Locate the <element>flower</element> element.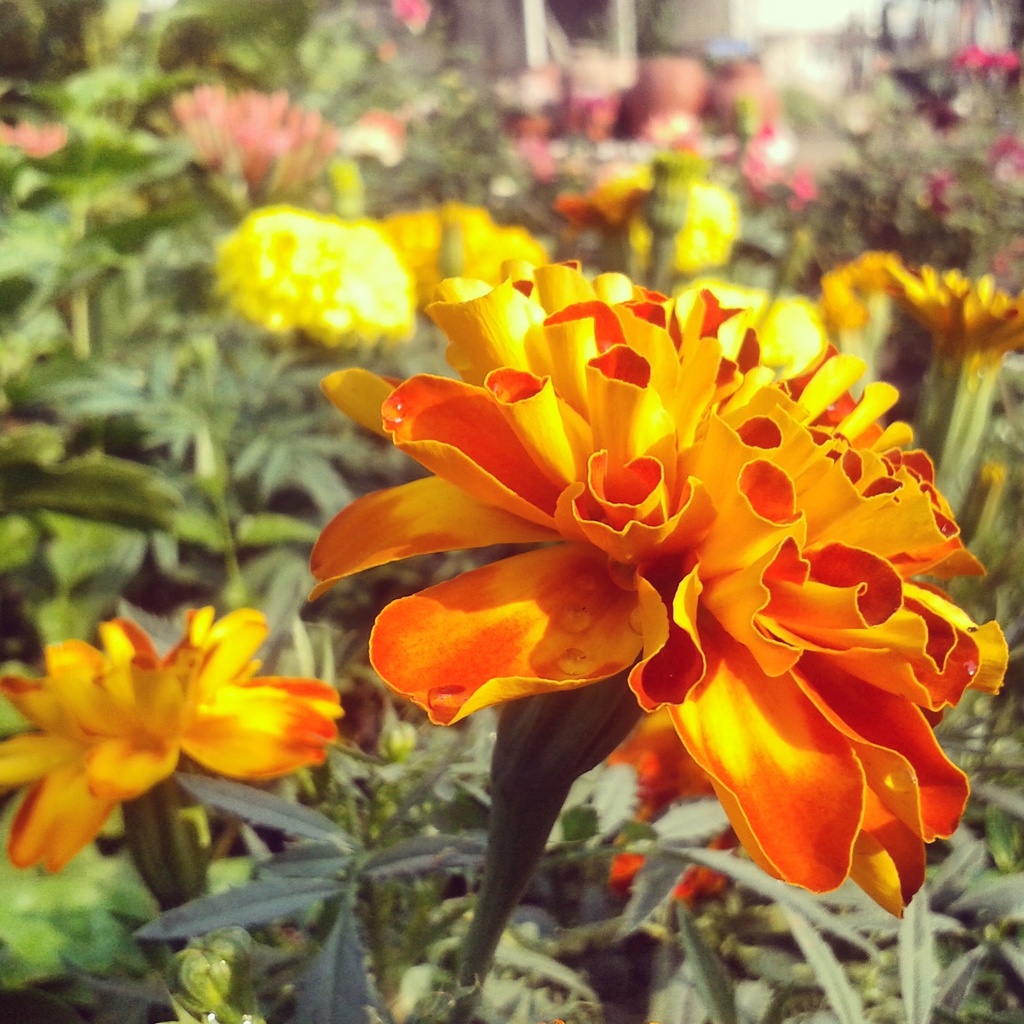
Element bbox: 987/143/1023/176.
